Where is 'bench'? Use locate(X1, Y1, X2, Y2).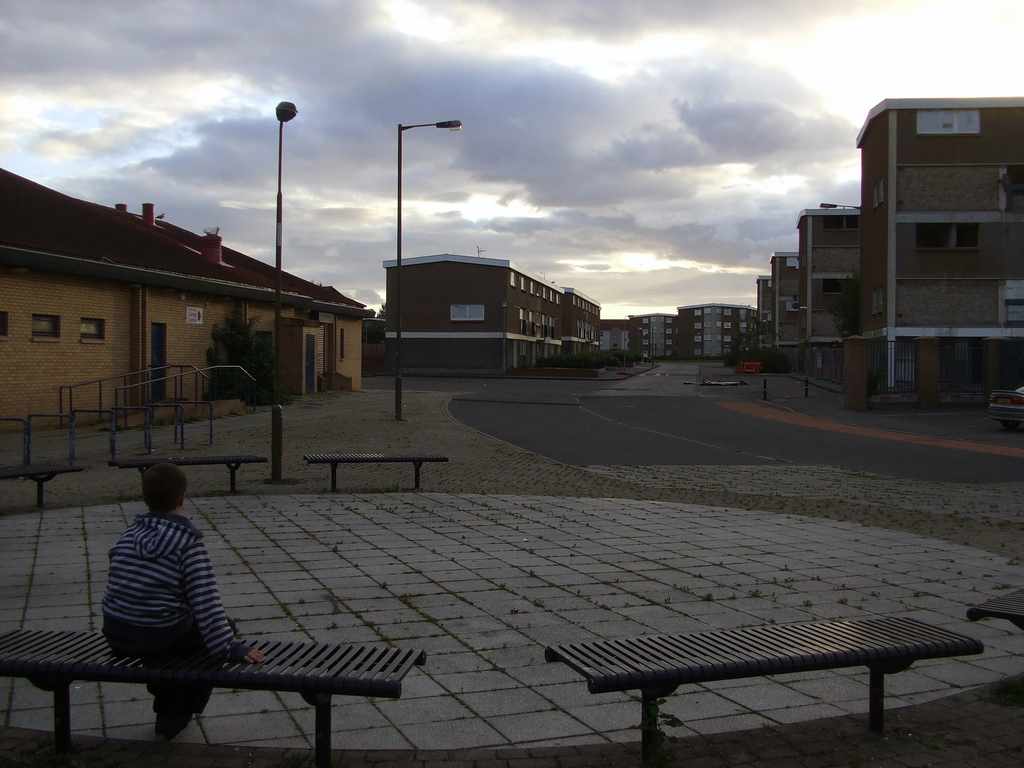
locate(109, 456, 268, 491).
